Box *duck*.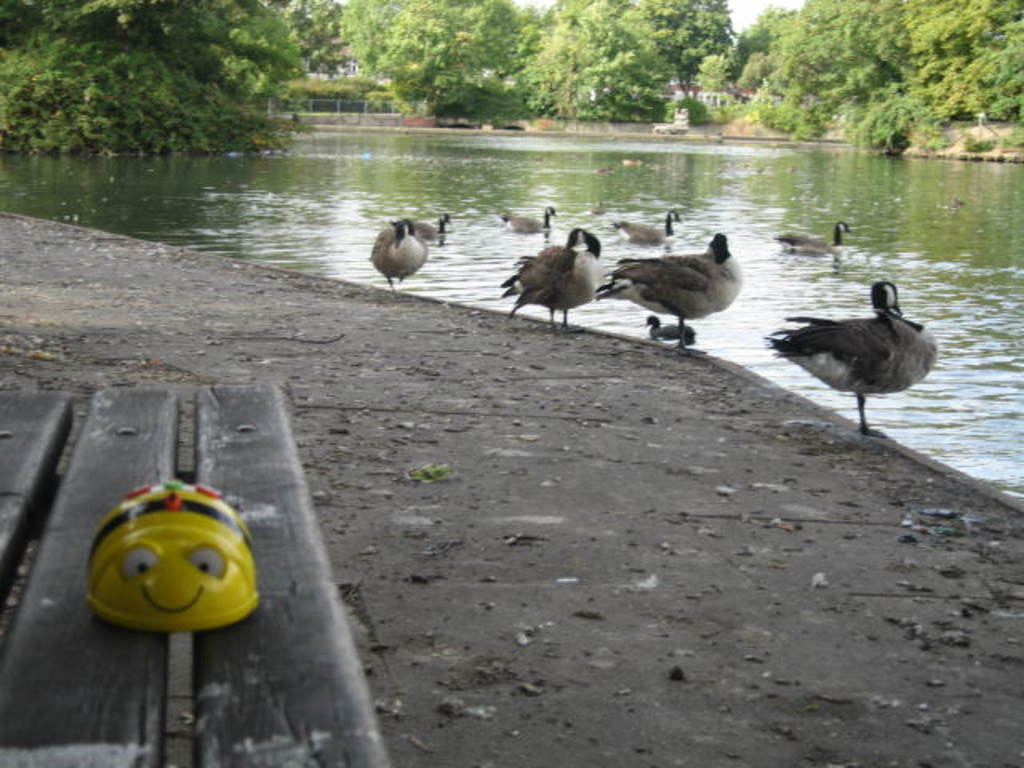
bbox=(363, 203, 443, 288).
